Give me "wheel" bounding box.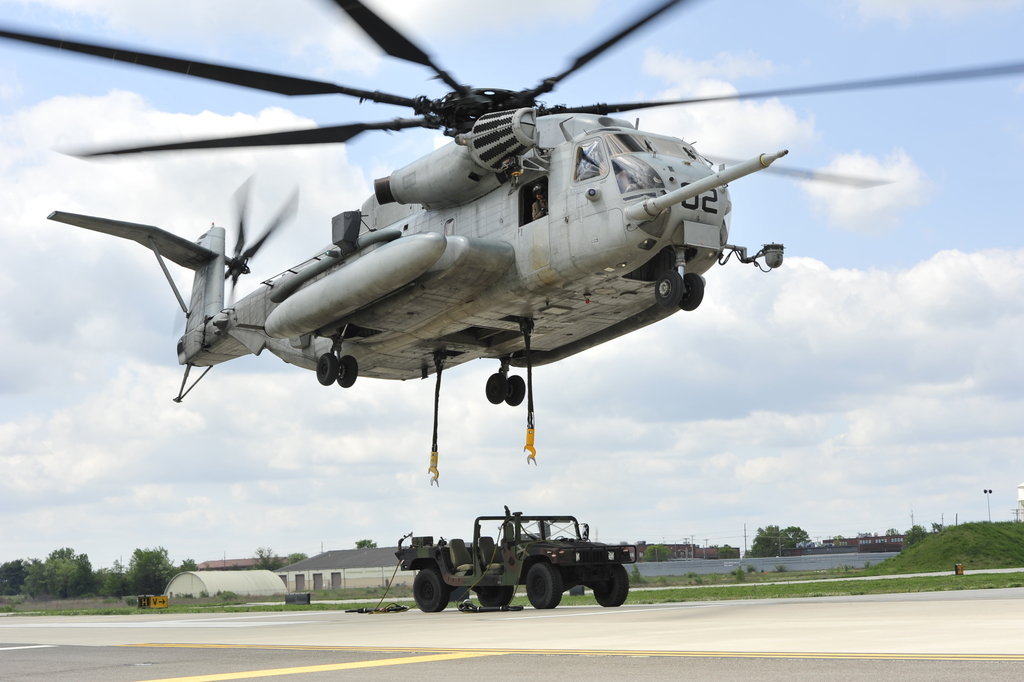
523/560/562/612.
